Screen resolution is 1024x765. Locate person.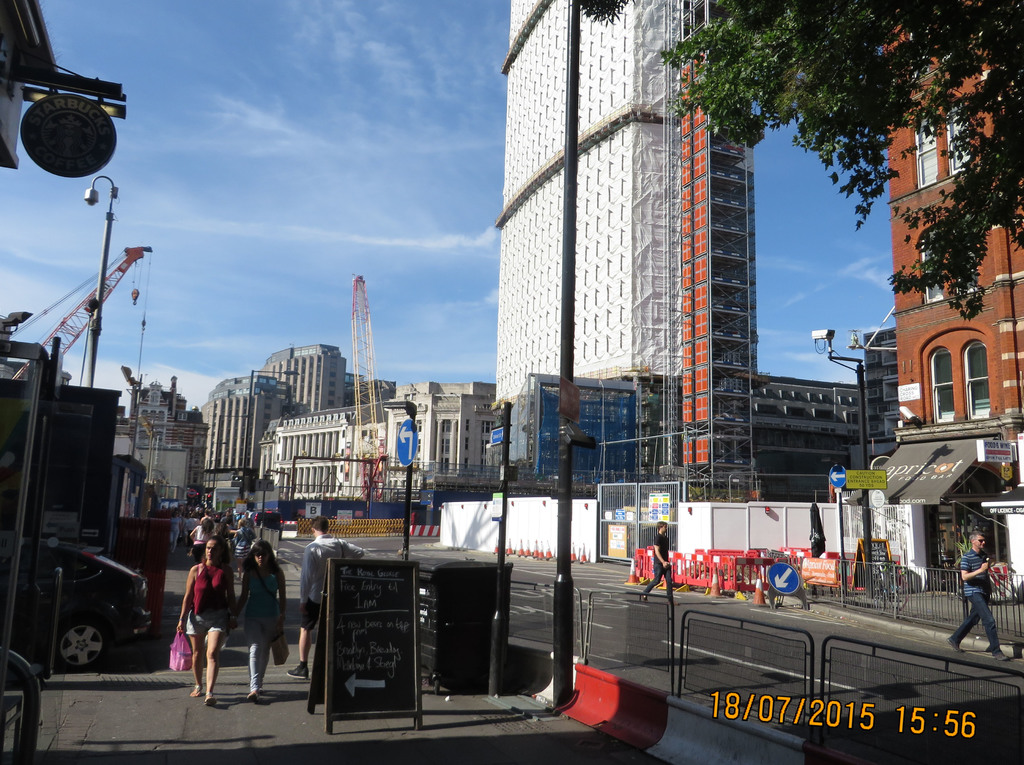
[x1=284, y1=511, x2=367, y2=684].
